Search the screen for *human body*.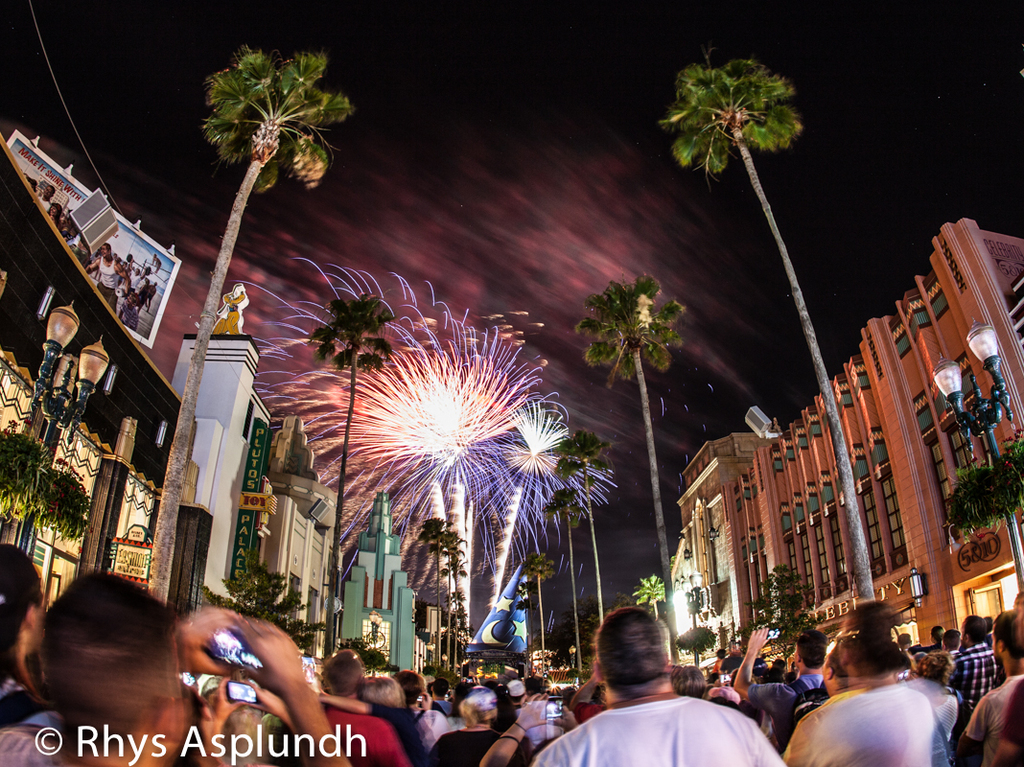
Found at 893/626/913/655.
